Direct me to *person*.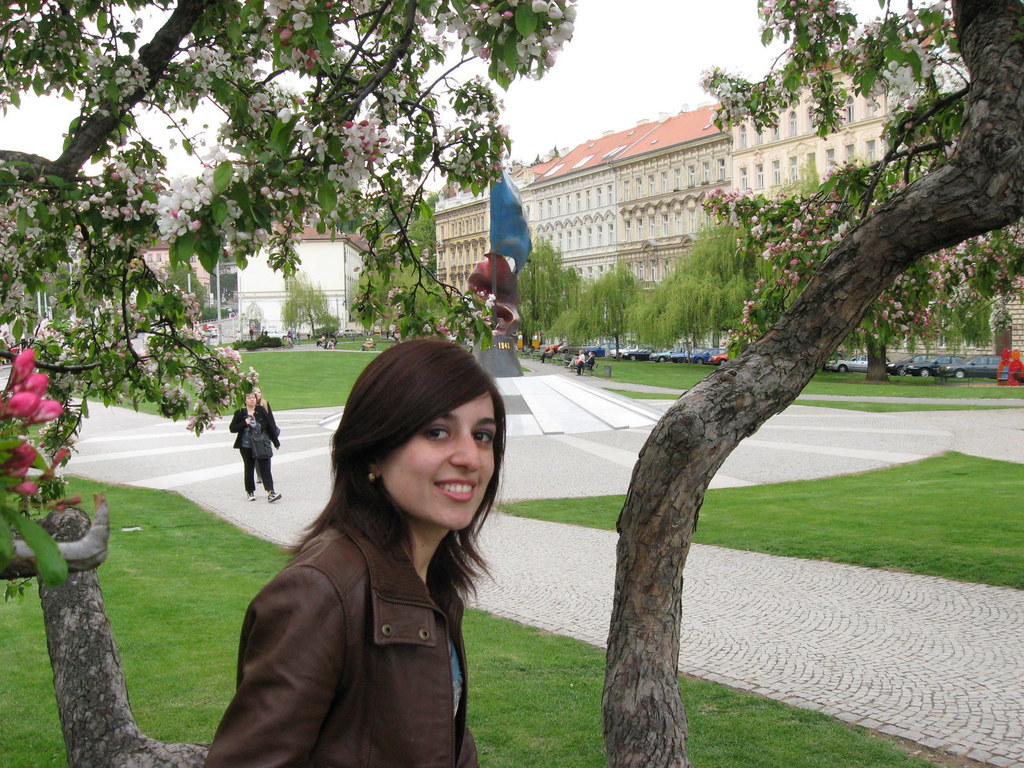
Direction: 196, 336, 507, 767.
